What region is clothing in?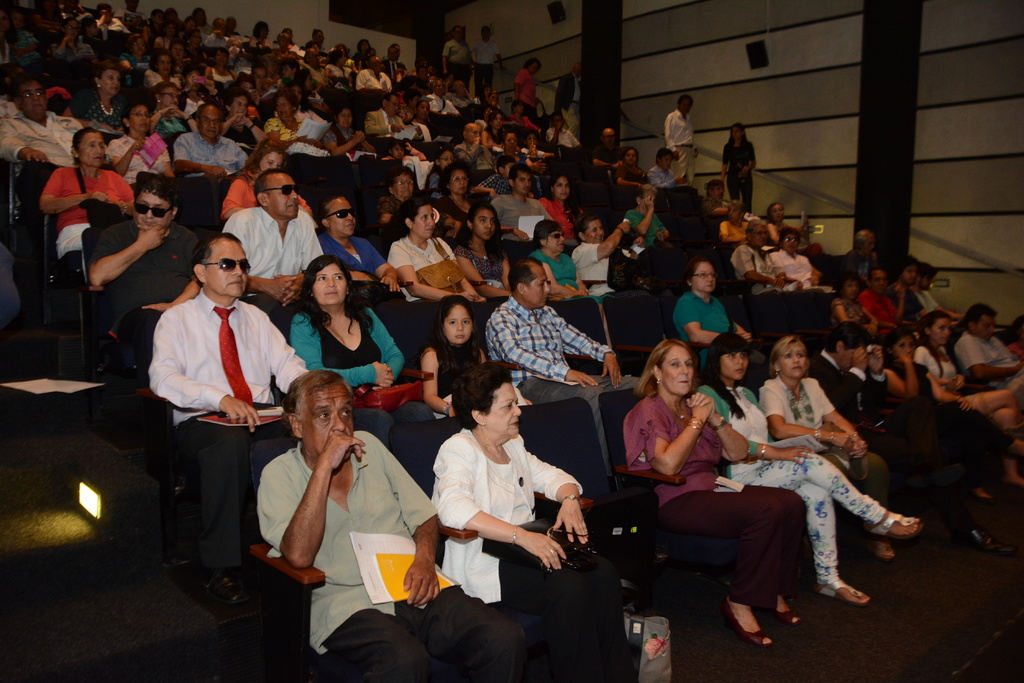
detection(387, 58, 409, 81).
